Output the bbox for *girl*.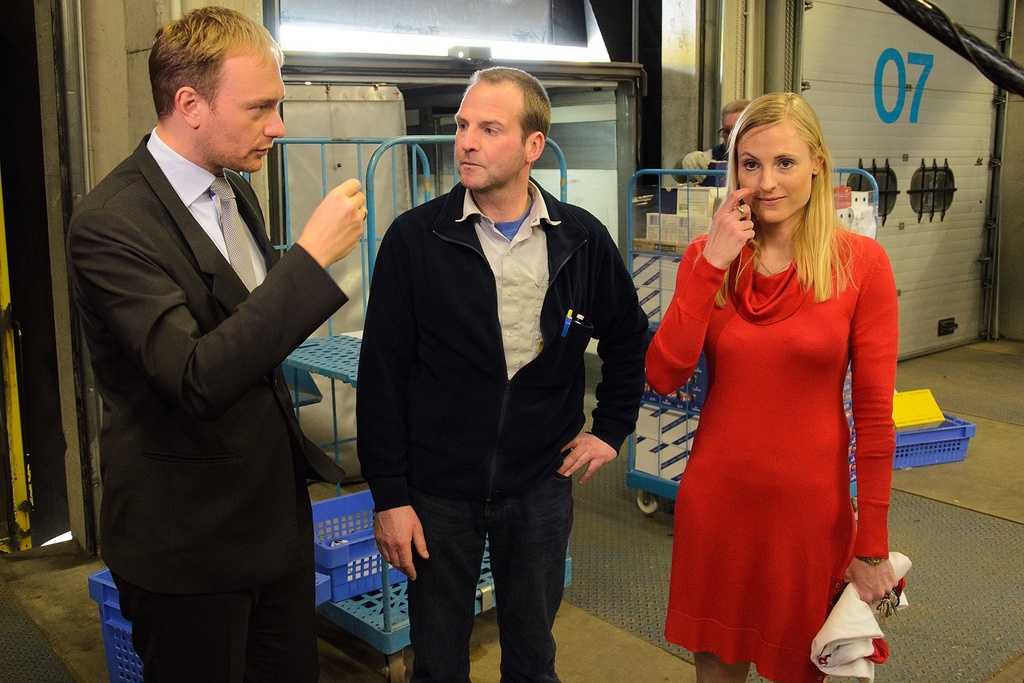
Rect(644, 89, 898, 682).
